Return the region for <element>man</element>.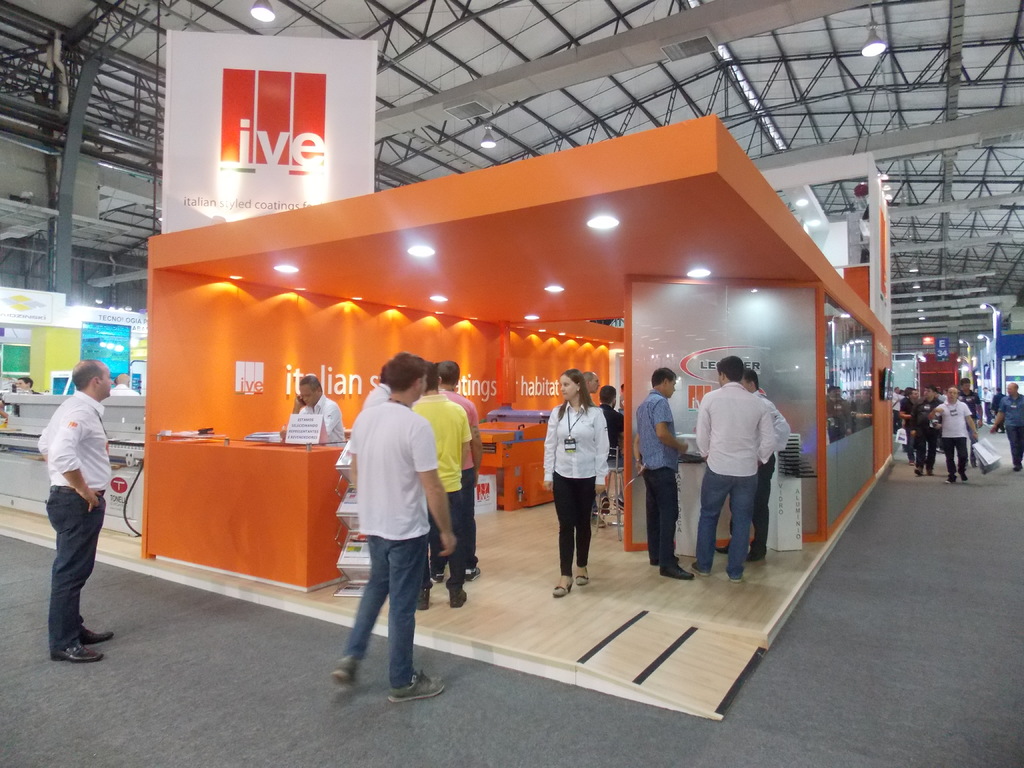
pyautogui.locateOnScreen(326, 358, 456, 712).
